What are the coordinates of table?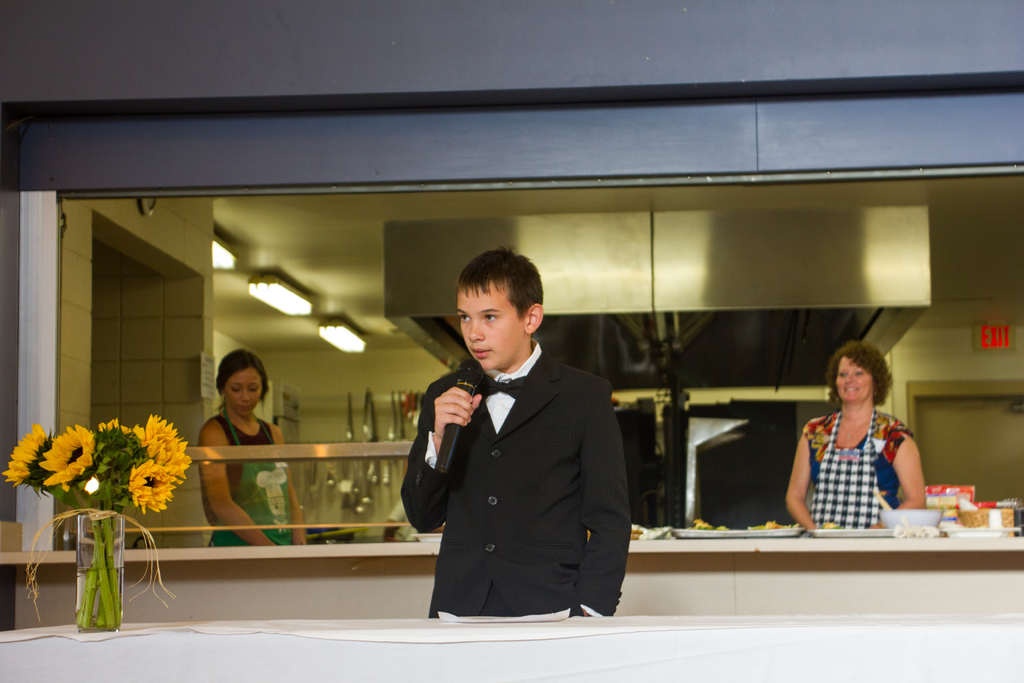
0,614,1023,682.
